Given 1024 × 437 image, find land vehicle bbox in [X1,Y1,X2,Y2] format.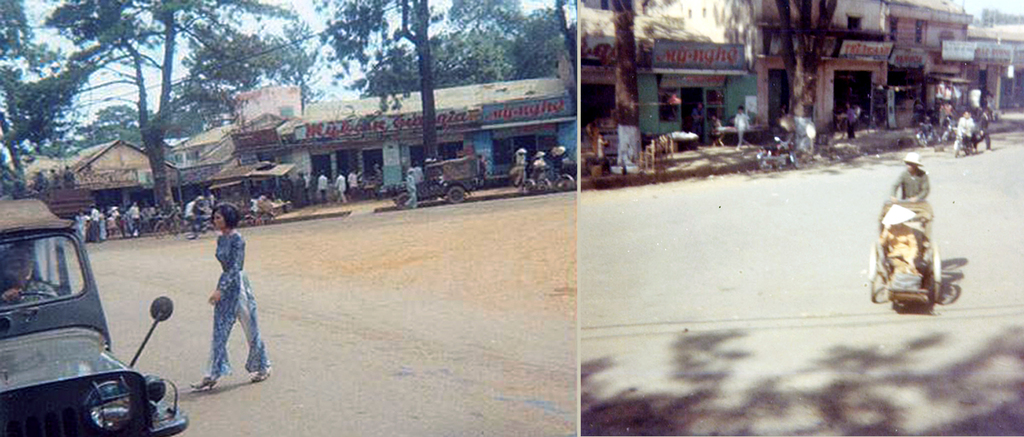
[0,201,187,436].
